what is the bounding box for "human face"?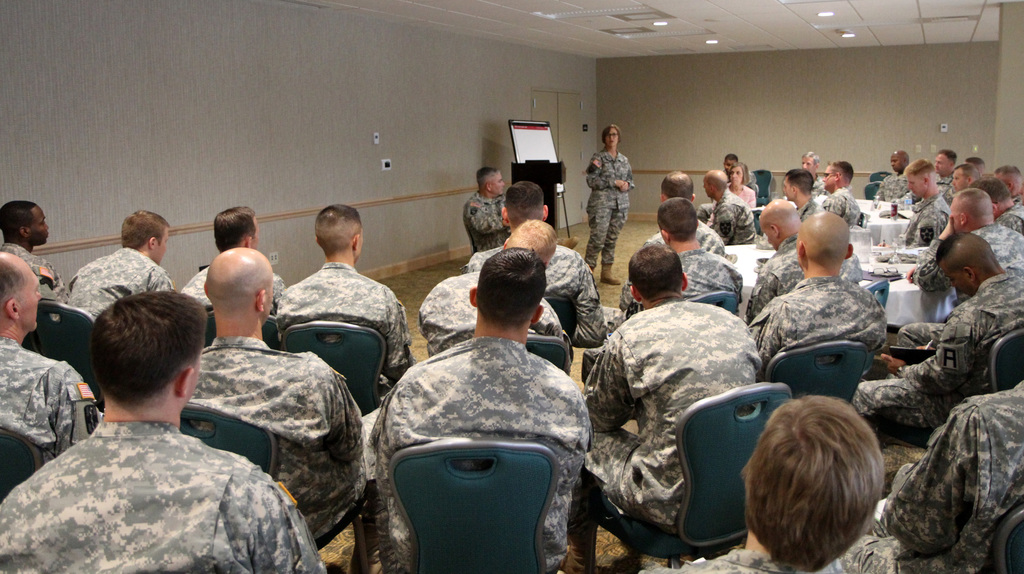
<region>703, 181, 714, 200</region>.
